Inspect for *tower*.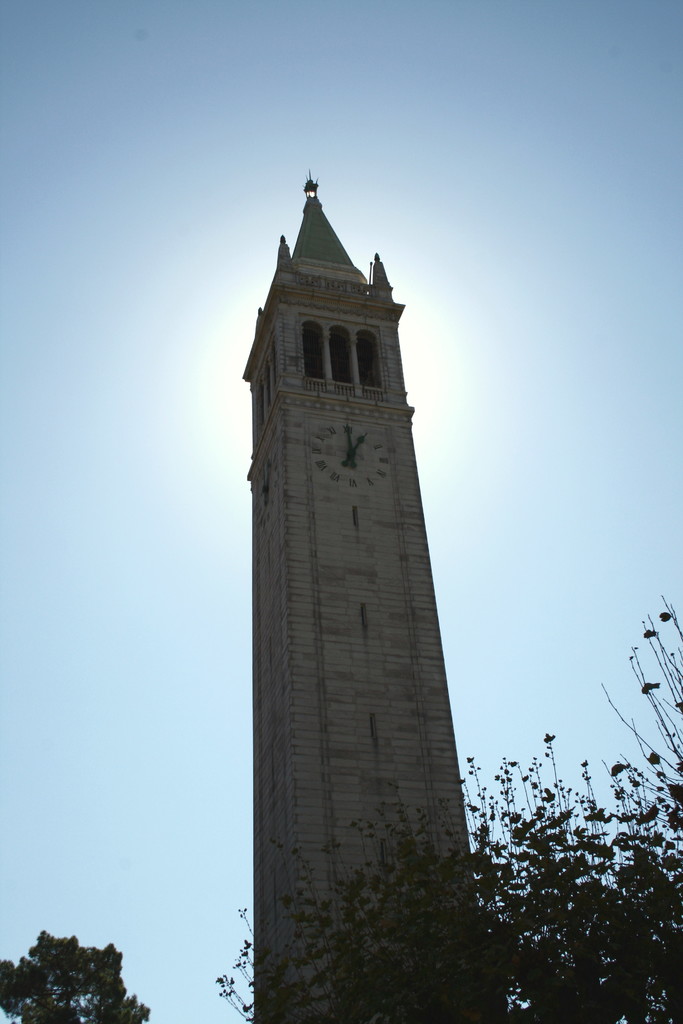
Inspection: x1=225 y1=141 x2=481 y2=980.
